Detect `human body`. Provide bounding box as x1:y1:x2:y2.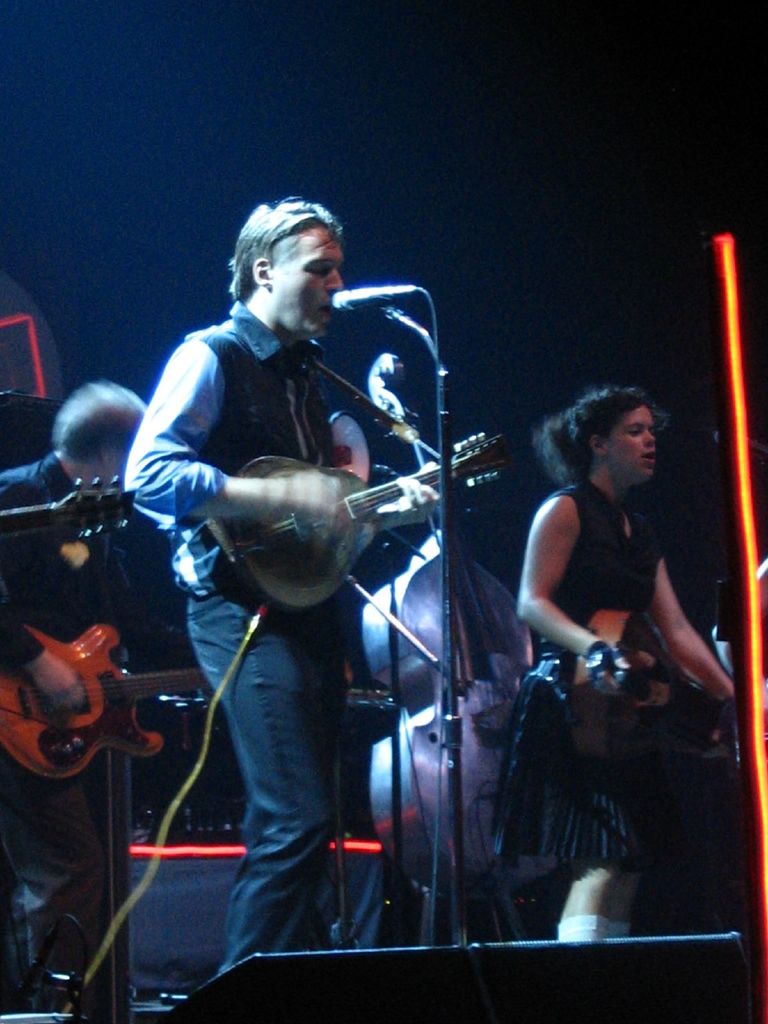
0:378:153:719.
